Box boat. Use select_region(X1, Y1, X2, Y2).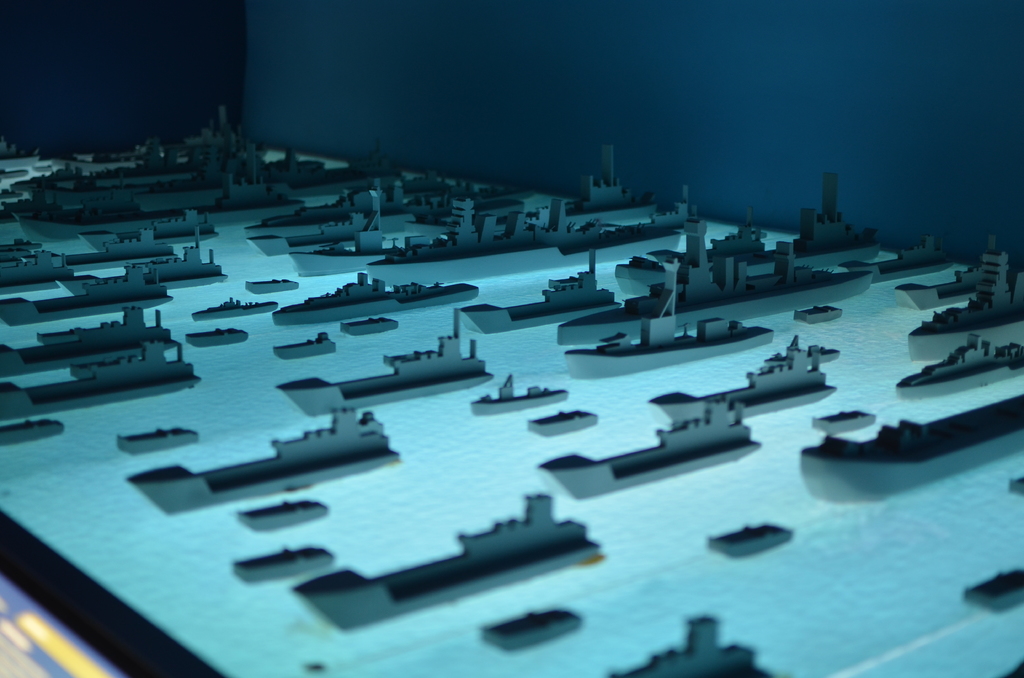
select_region(278, 275, 488, 319).
